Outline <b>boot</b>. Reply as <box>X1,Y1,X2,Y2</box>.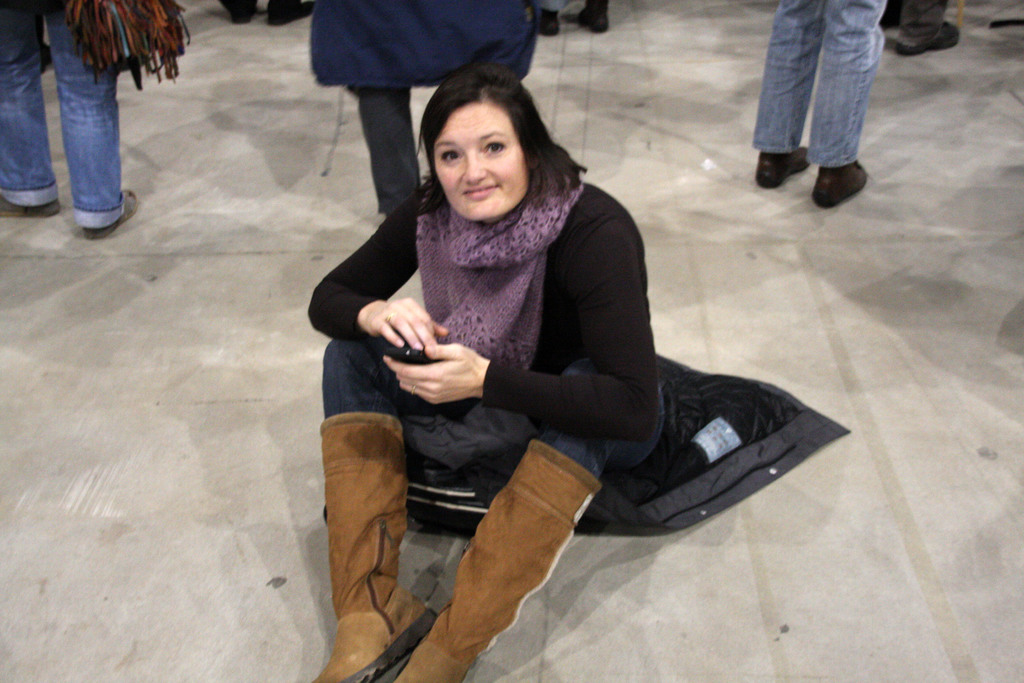
<box>394,441,604,682</box>.
